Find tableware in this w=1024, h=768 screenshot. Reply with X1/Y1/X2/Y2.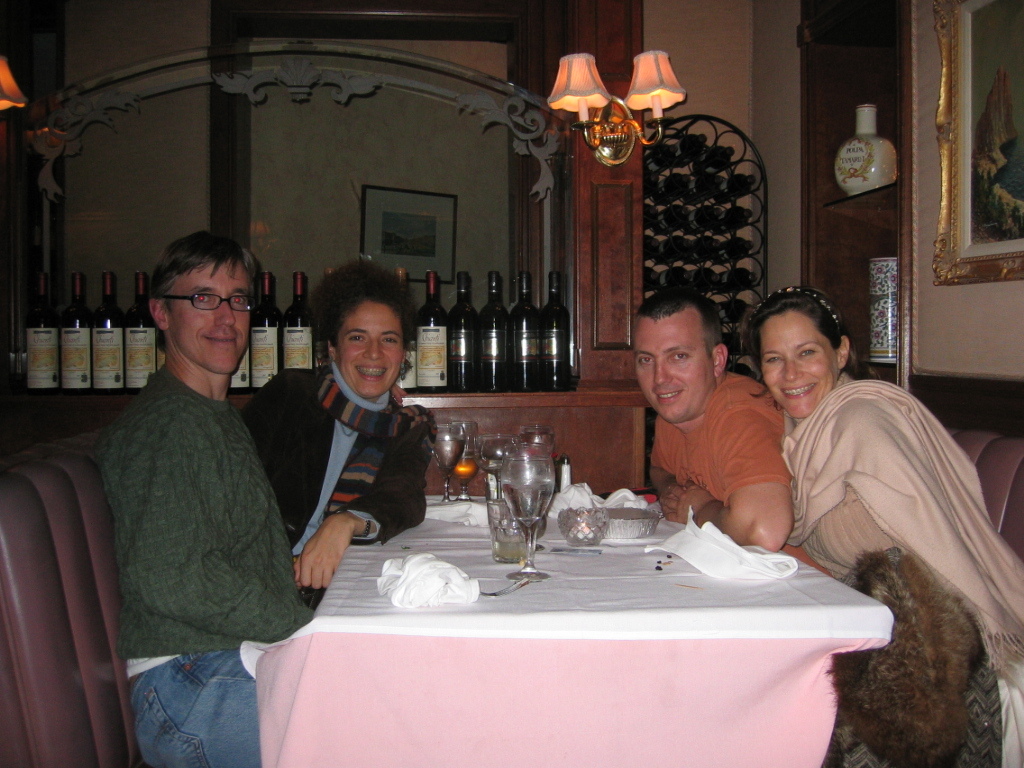
423/412/479/513.
